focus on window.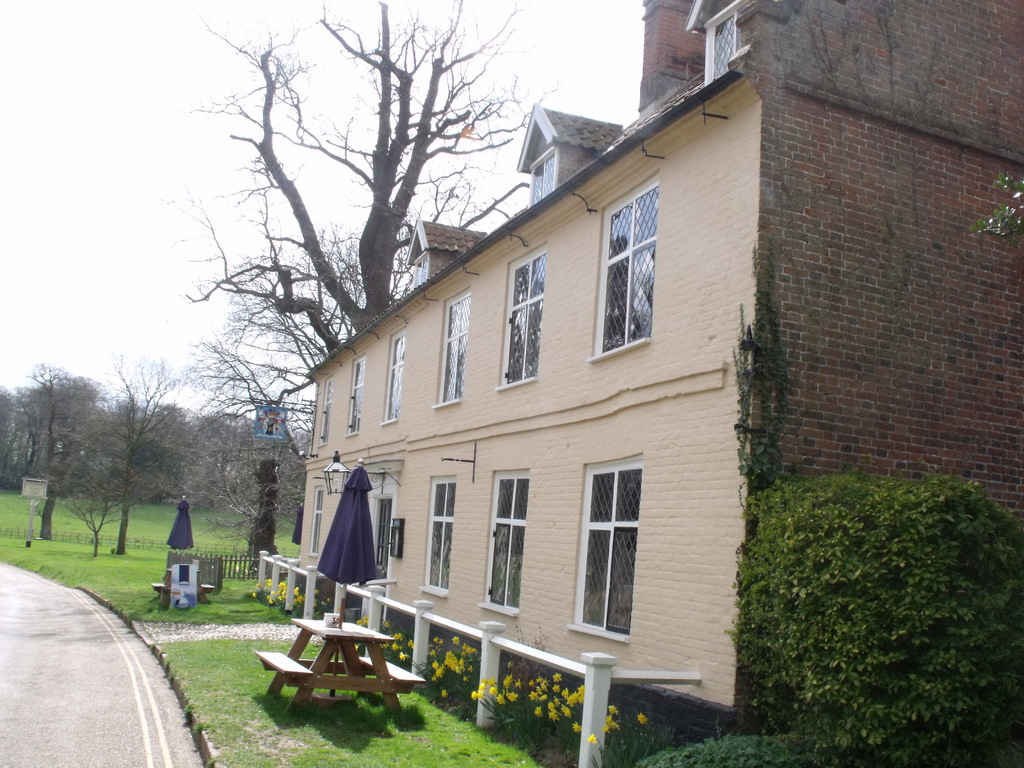
Focused at [481,468,532,614].
